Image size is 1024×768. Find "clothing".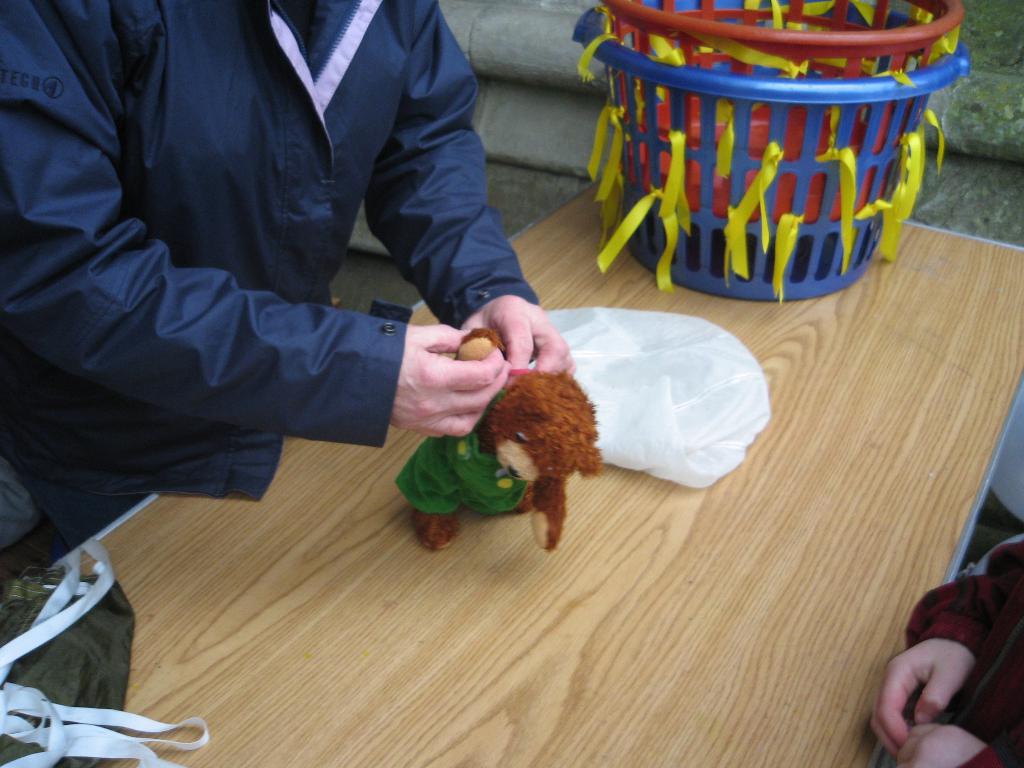
[904,541,1023,767].
